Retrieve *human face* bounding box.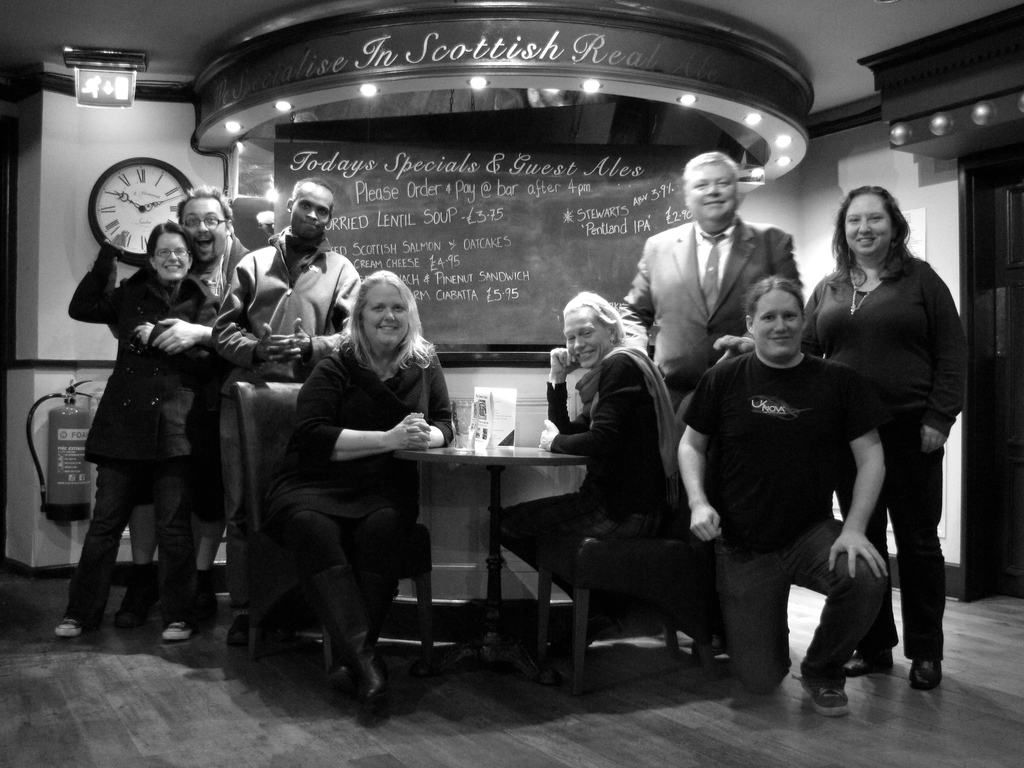
Bounding box: 560:311:607:365.
